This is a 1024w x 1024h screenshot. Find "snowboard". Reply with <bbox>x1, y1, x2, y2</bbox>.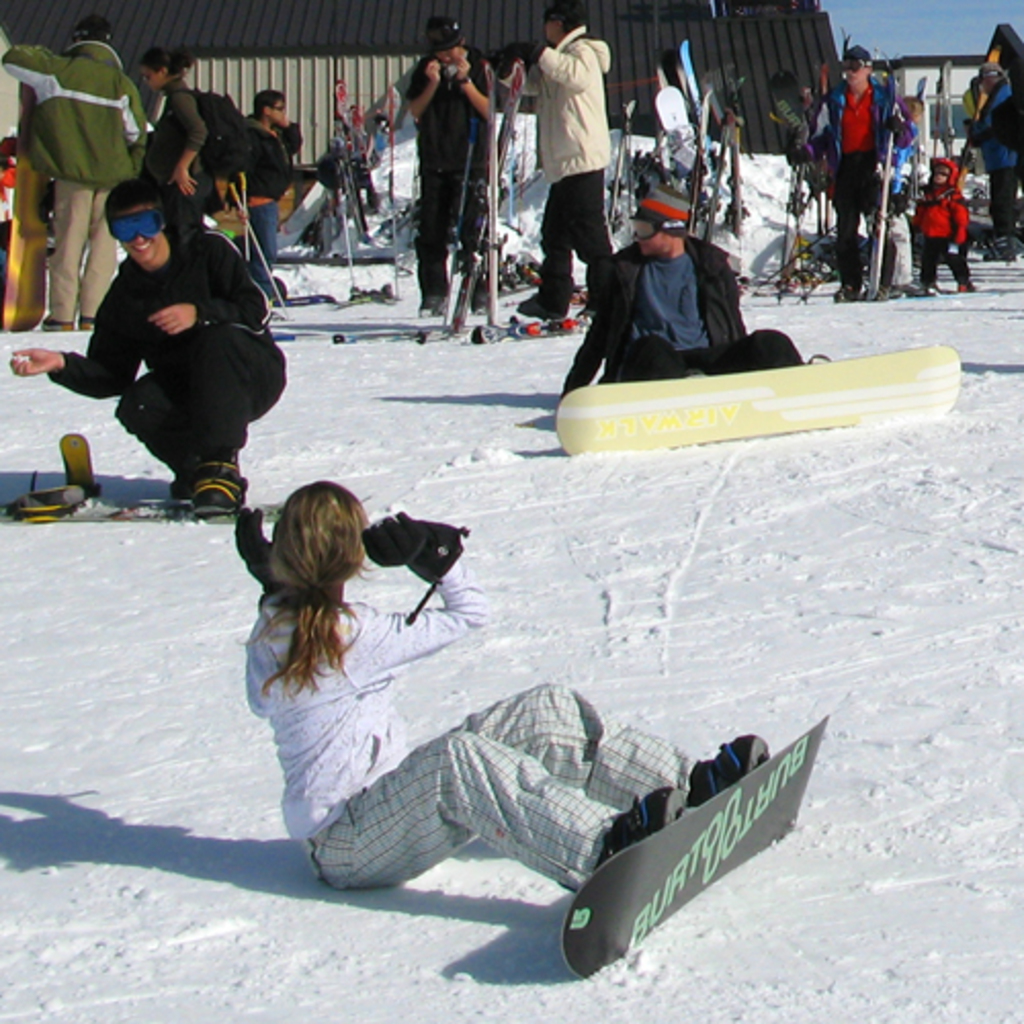
<bbox>551, 344, 963, 455</bbox>.
